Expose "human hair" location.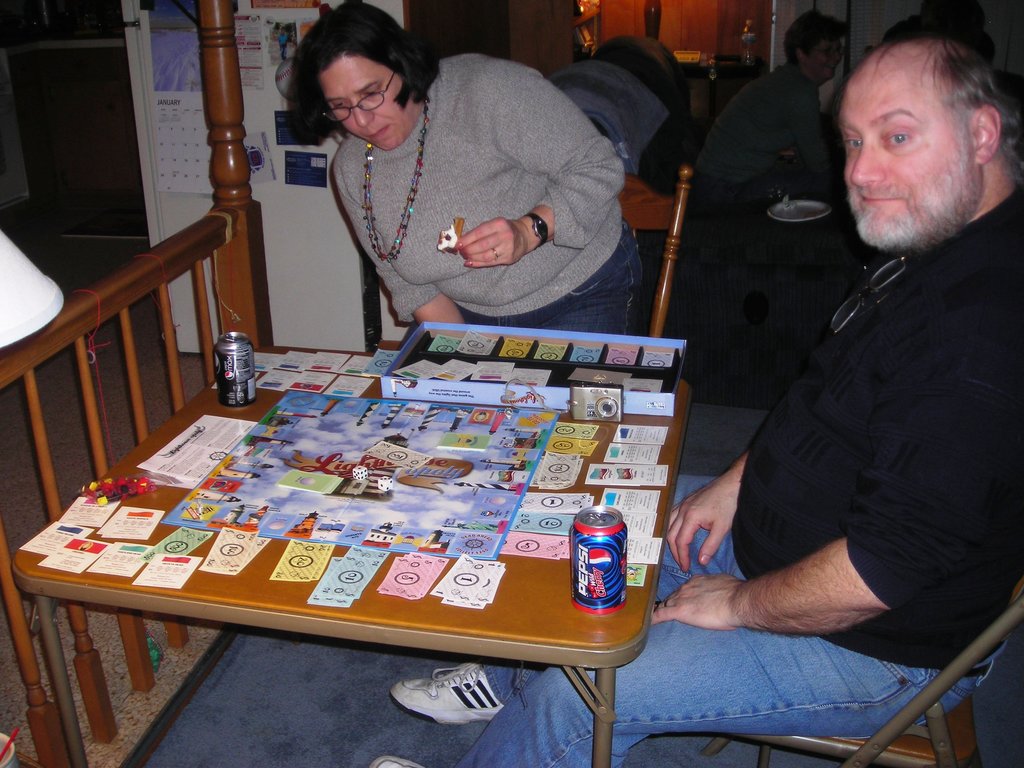
Exposed at select_region(838, 17, 1001, 209).
